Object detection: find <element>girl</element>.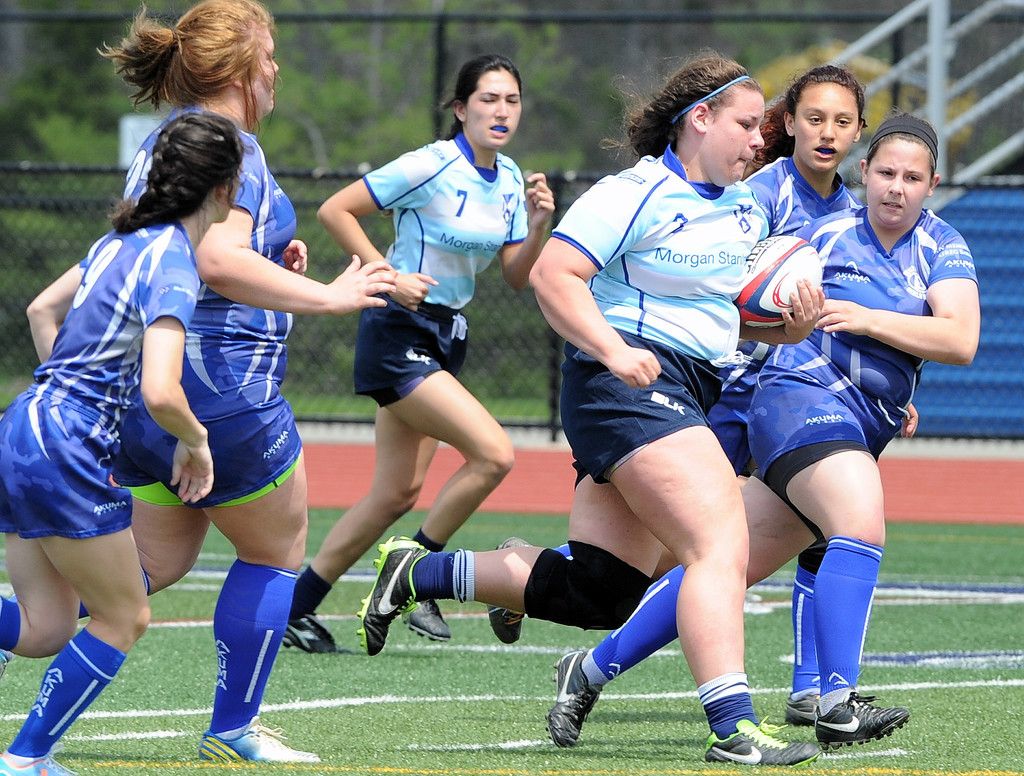
detection(86, 0, 393, 757).
